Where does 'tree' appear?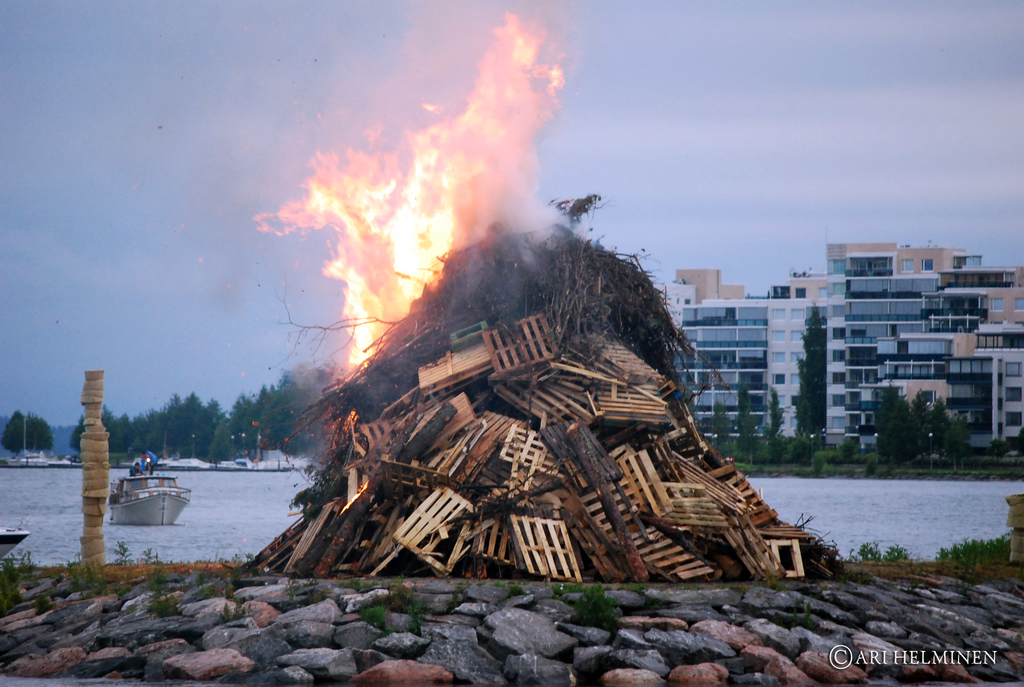
Appears at bbox=(734, 382, 760, 463).
